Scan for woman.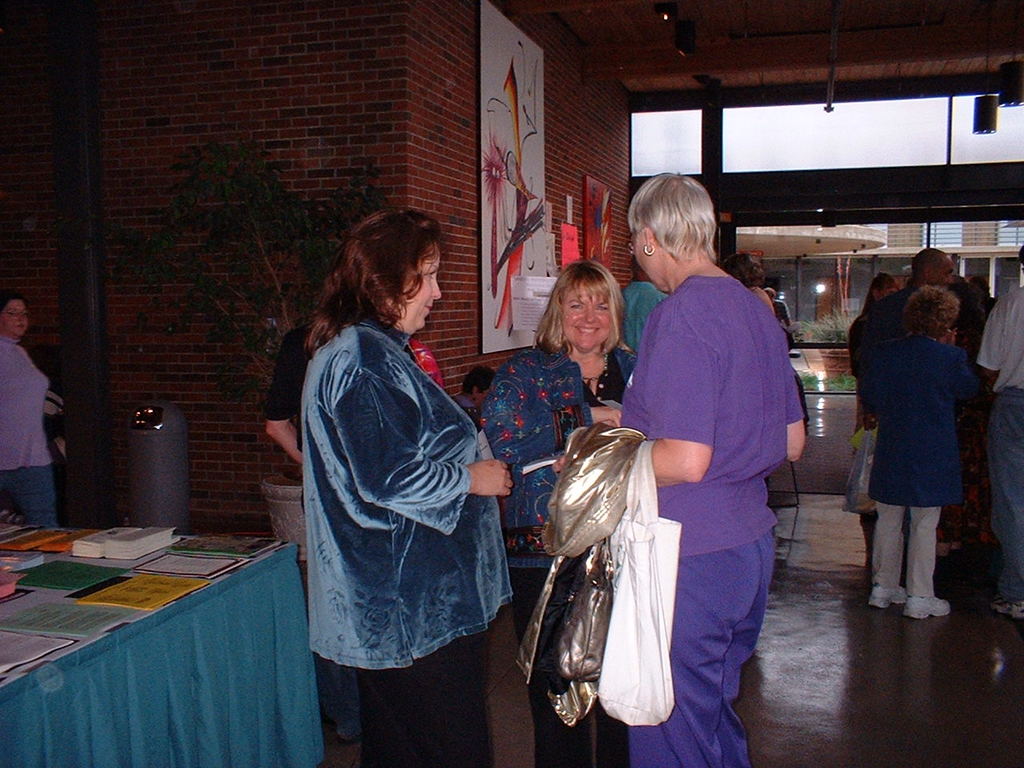
Scan result: 554,165,811,767.
